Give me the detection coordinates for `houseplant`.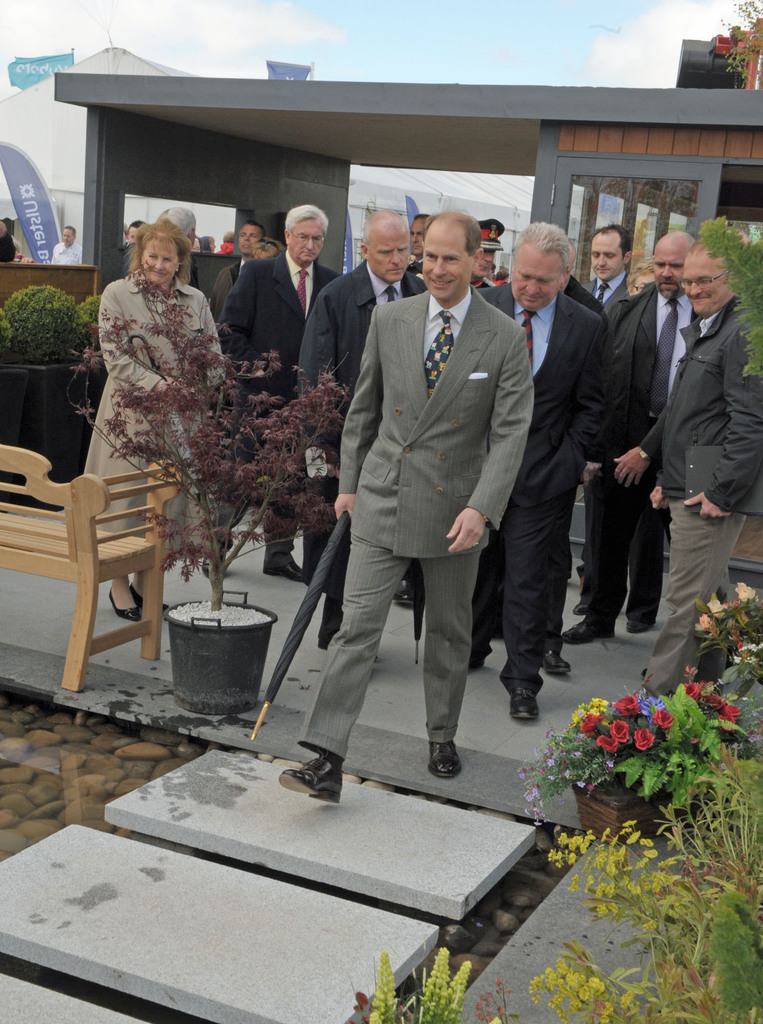
90 265 364 714.
